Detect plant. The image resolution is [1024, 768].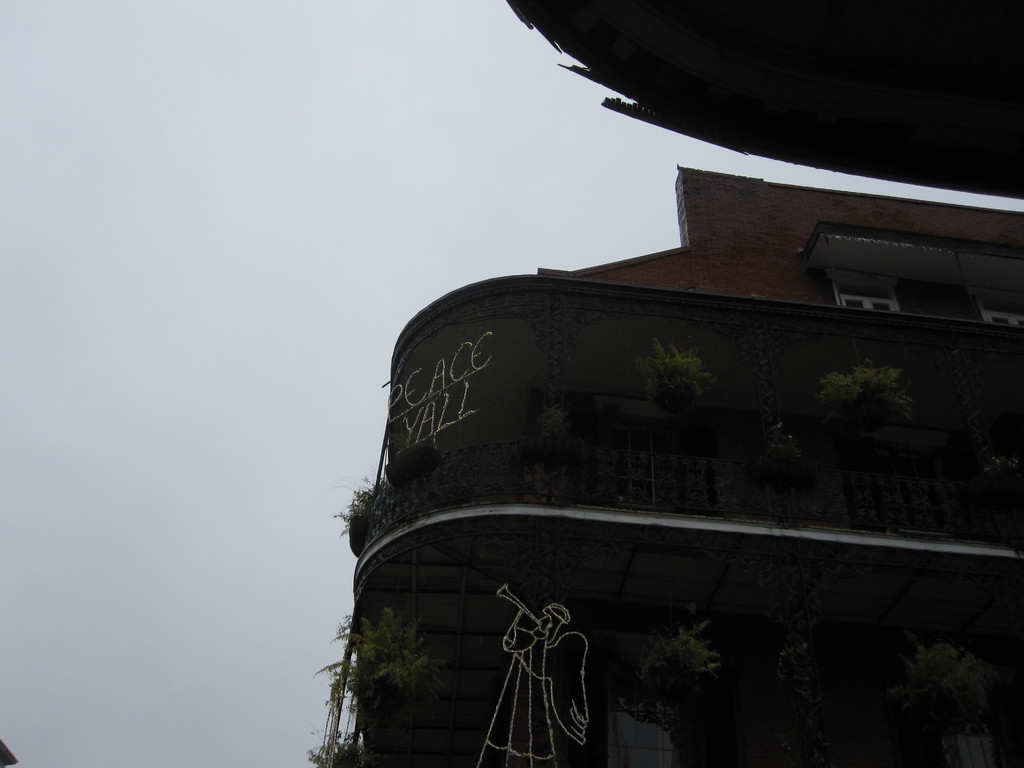
<box>770,645,827,705</box>.
